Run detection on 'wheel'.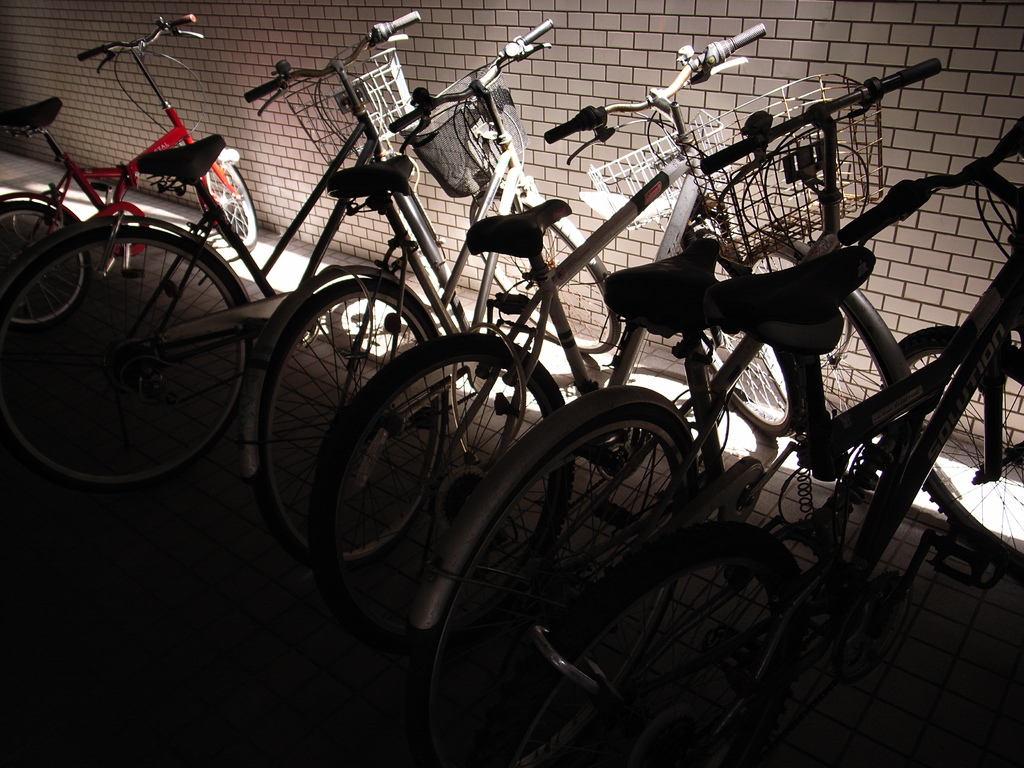
Result: {"left": 24, "top": 198, "right": 231, "bottom": 483}.
